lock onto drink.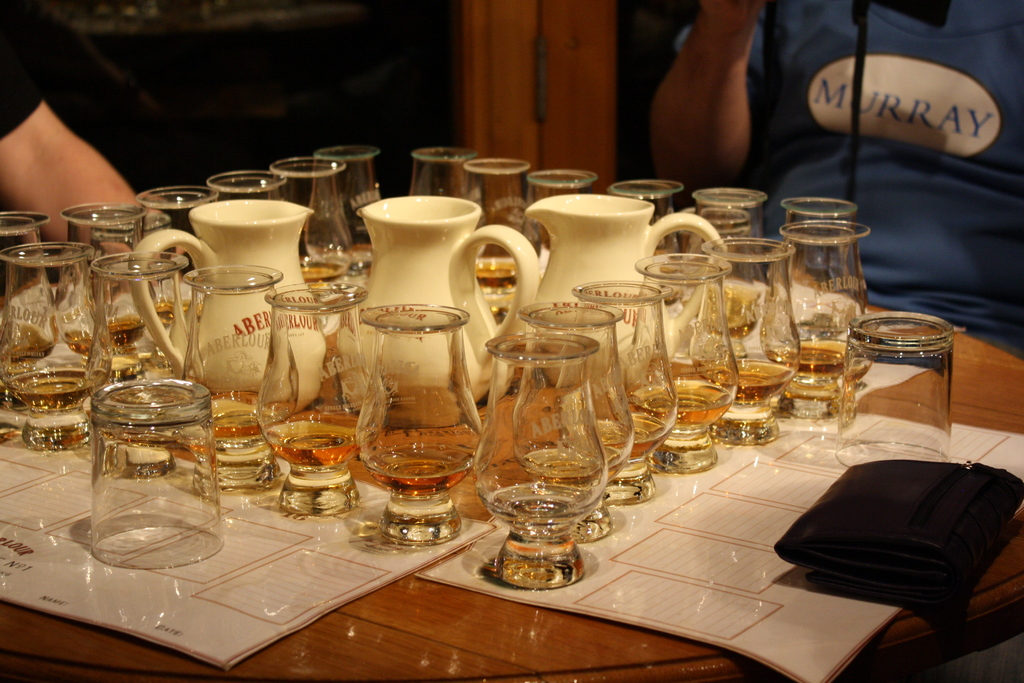
Locked: crop(61, 333, 96, 353).
